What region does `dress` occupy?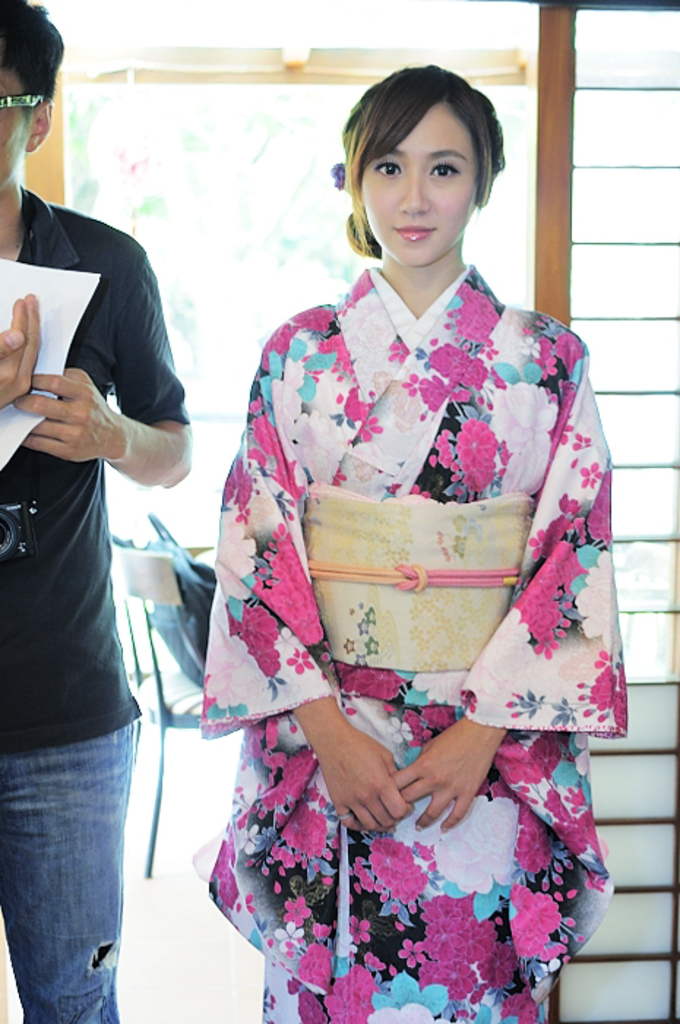
select_region(194, 260, 626, 1023).
